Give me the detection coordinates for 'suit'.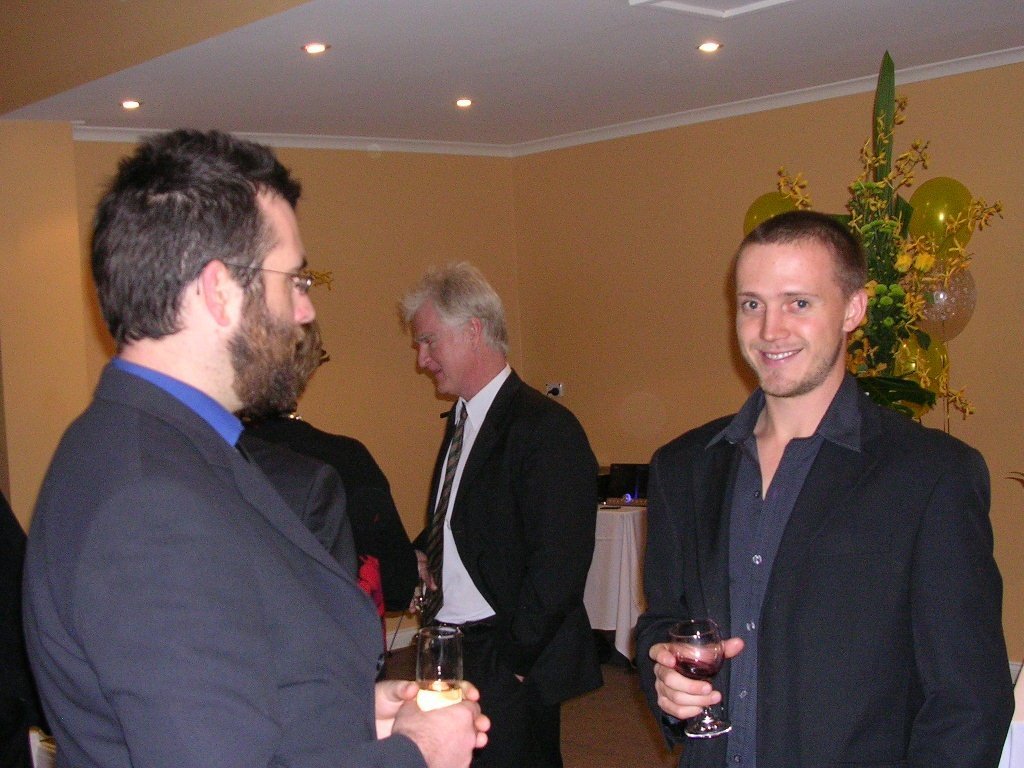
box(240, 430, 363, 601).
